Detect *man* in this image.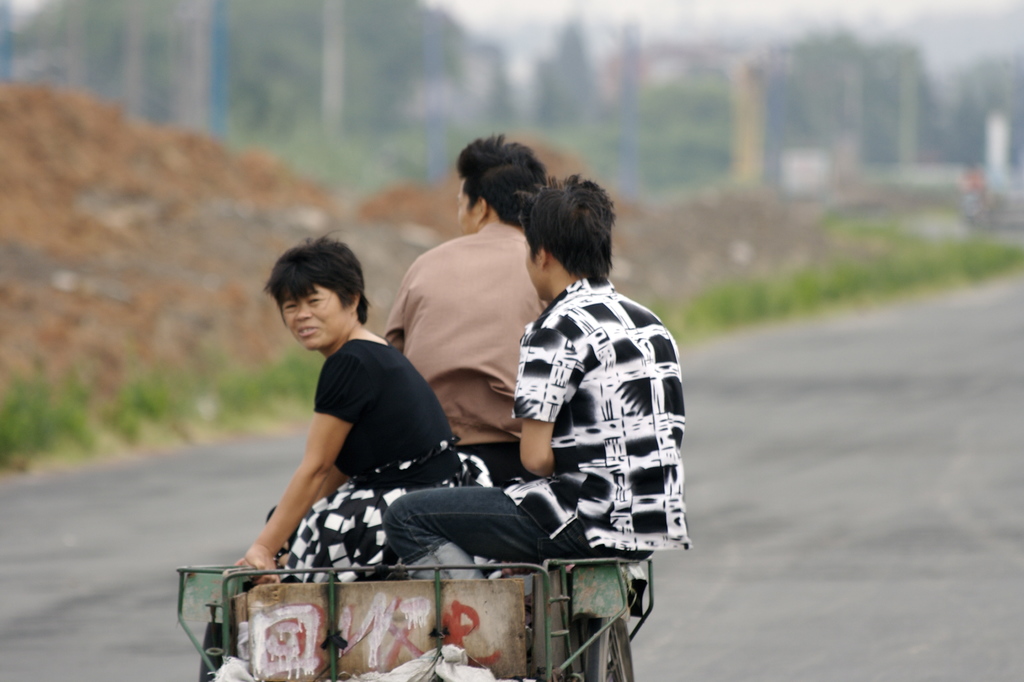
Detection: bbox(382, 170, 692, 580).
